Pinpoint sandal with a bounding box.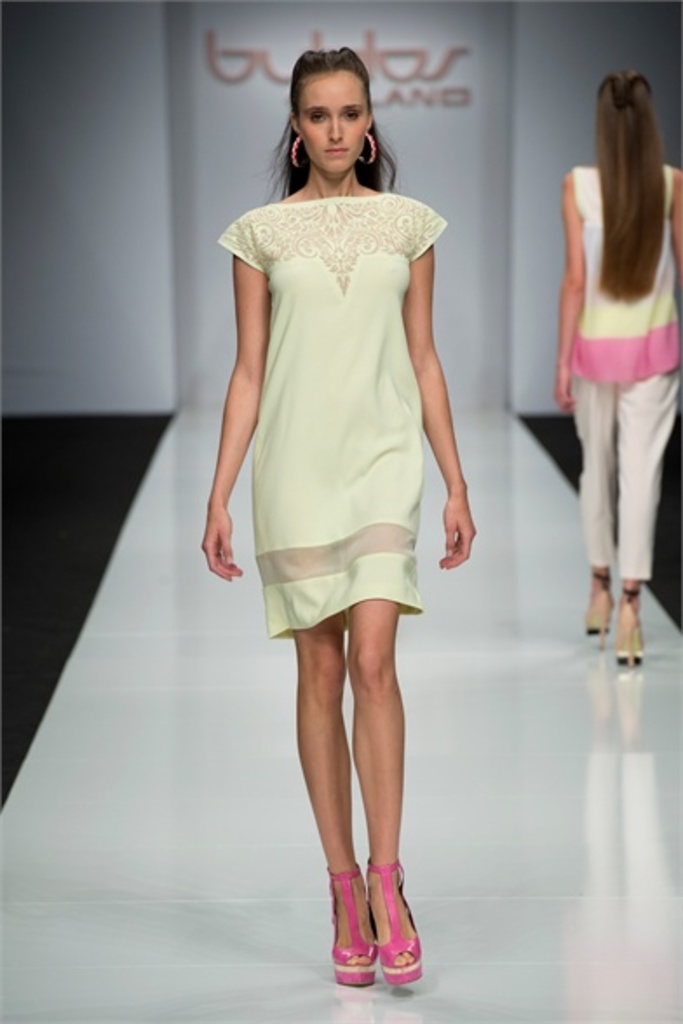
rect(362, 850, 430, 980).
